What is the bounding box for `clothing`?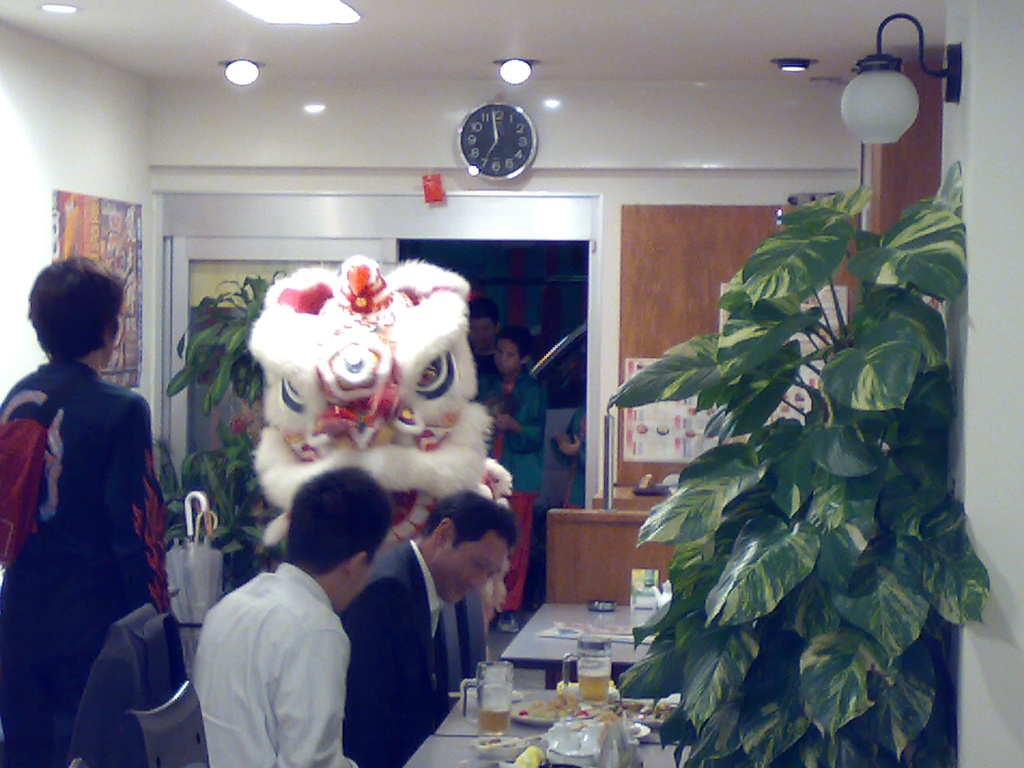
{"left": 474, "top": 367, "right": 546, "bottom": 611}.
